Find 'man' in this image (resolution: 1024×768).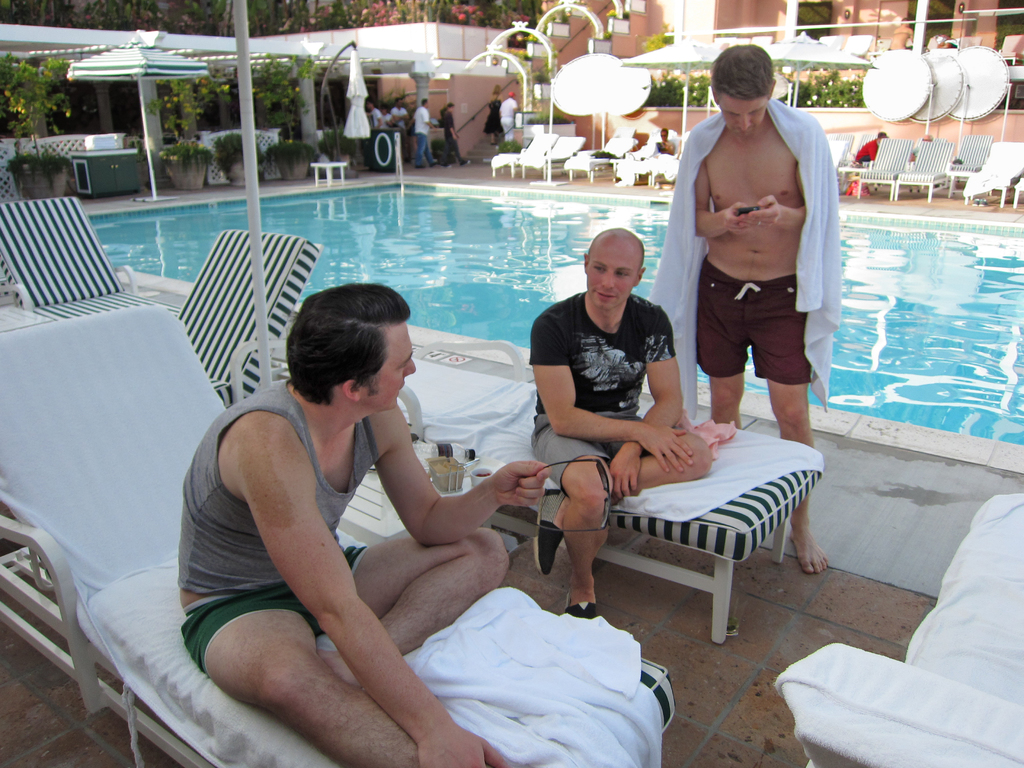
locate(530, 225, 710, 616).
